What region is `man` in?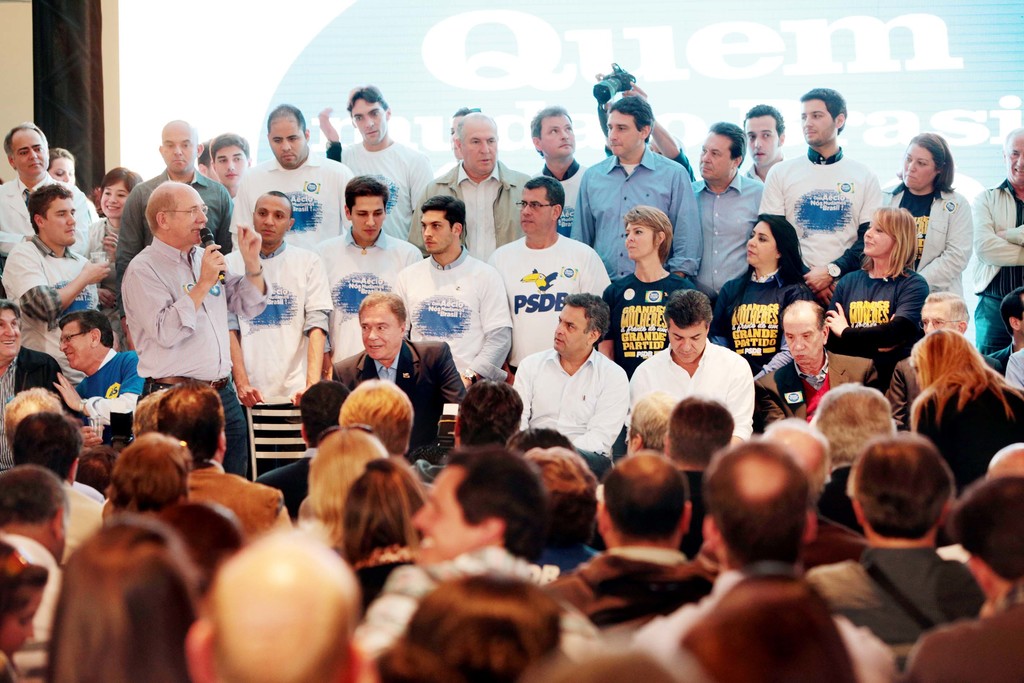
684/126/755/298.
